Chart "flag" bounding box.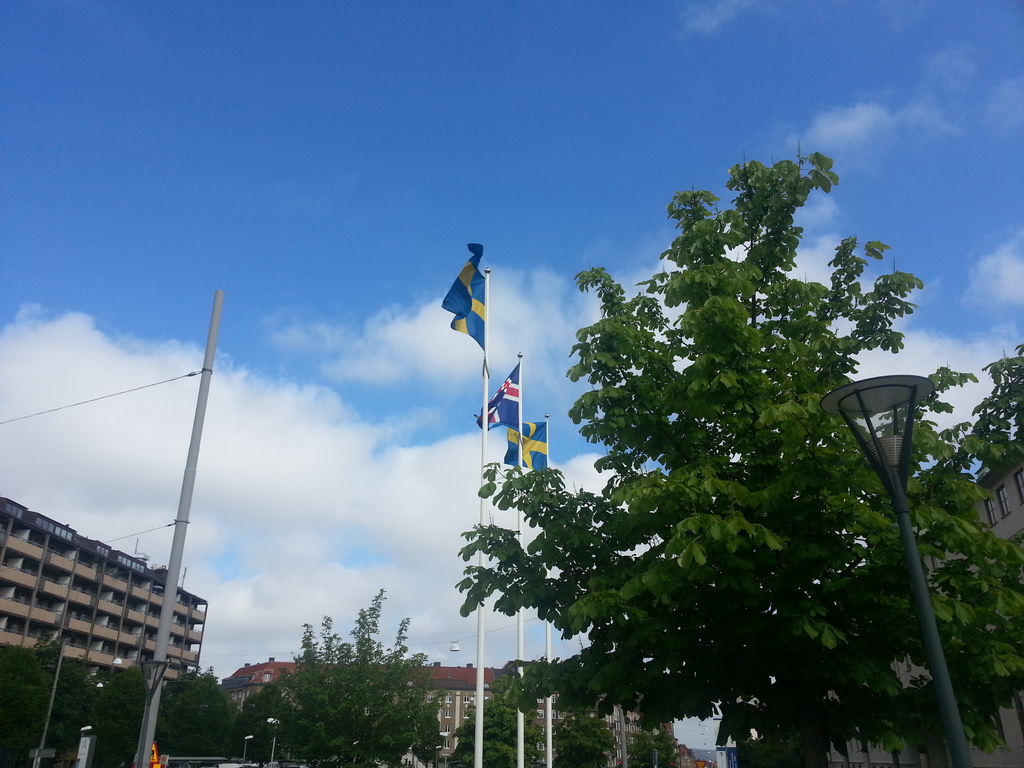
Charted: {"x1": 437, "y1": 237, "x2": 497, "y2": 356}.
